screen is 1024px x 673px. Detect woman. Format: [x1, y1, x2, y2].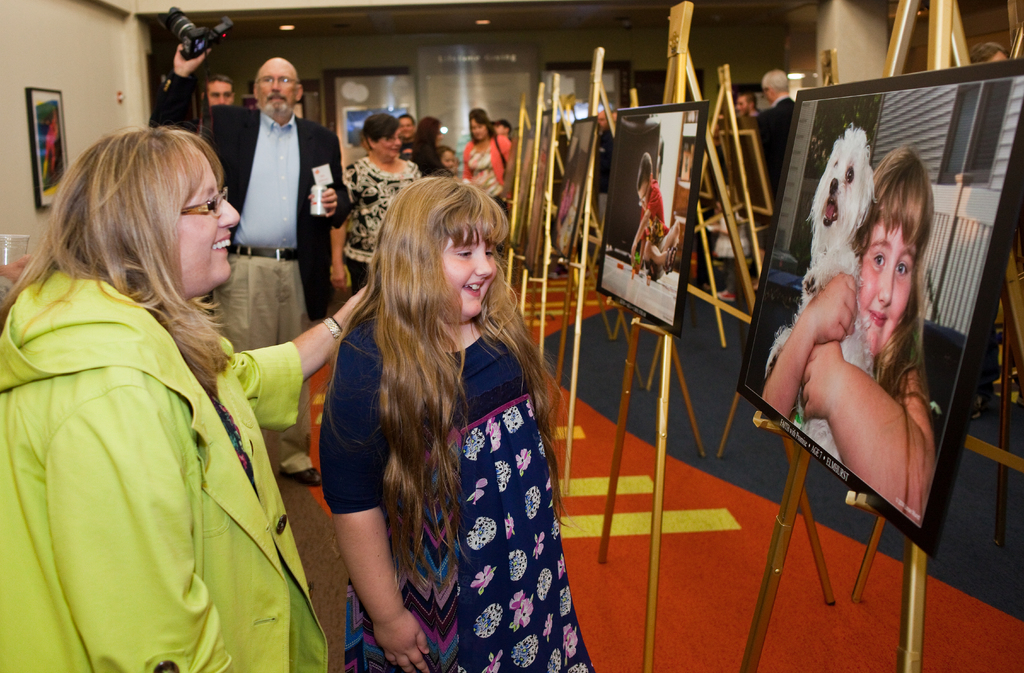
[462, 106, 511, 206].
